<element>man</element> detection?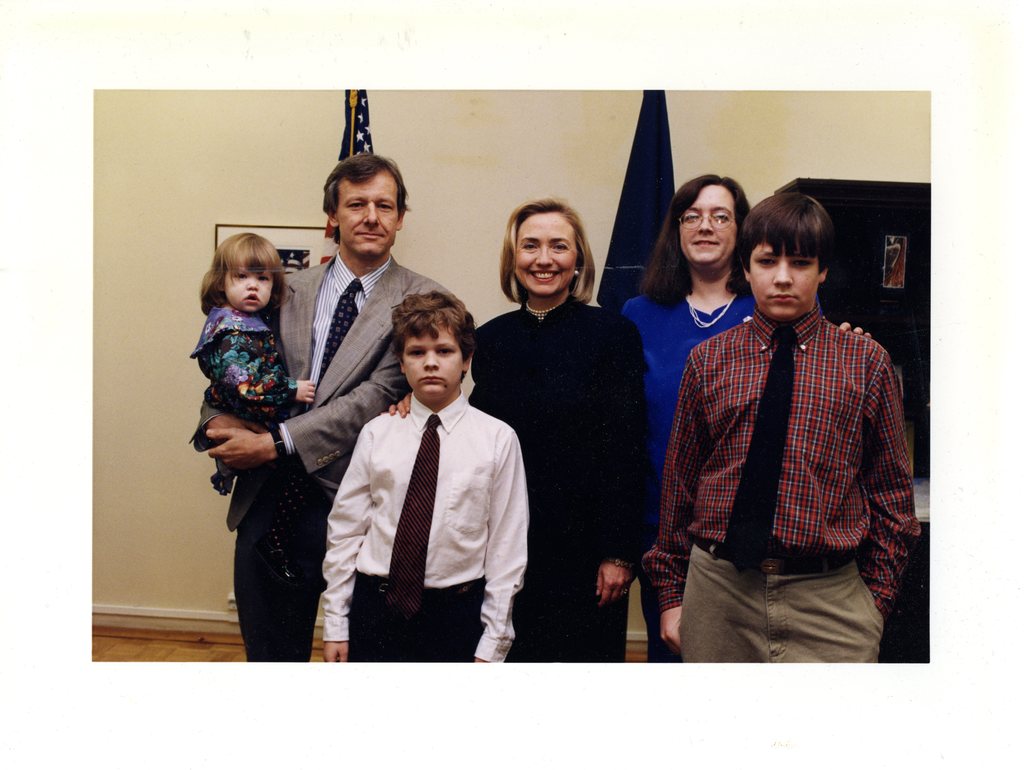
<box>195,144,467,659</box>
